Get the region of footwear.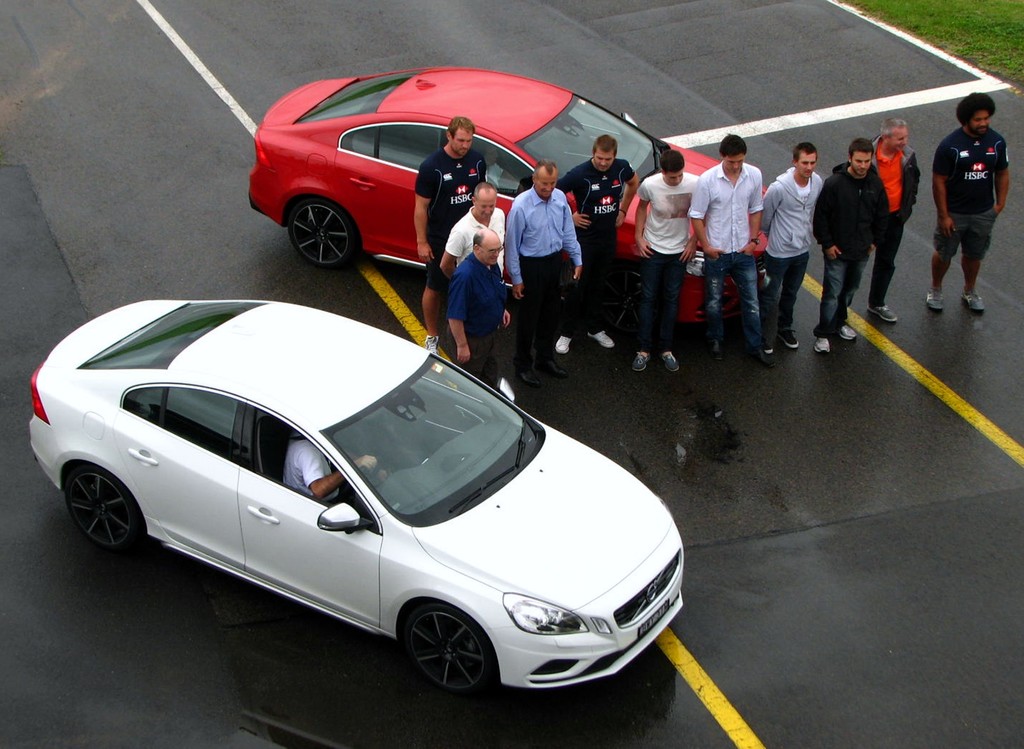
detection(584, 323, 621, 346).
